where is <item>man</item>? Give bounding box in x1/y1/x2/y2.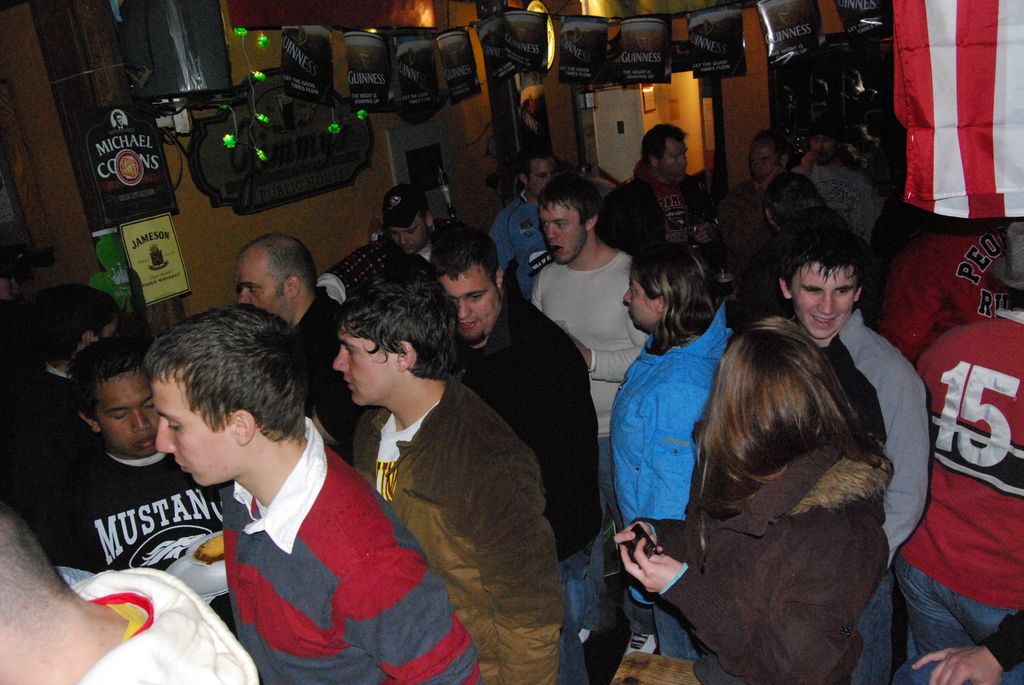
0/498/262/684.
